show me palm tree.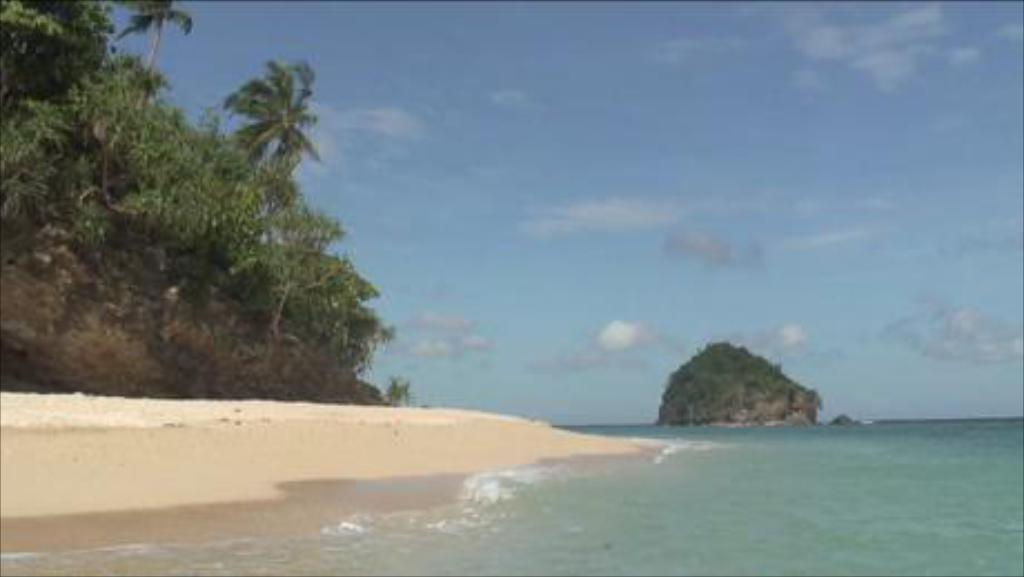
palm tree is here: (x1=203, y1=60, x2=321, y2=194).
